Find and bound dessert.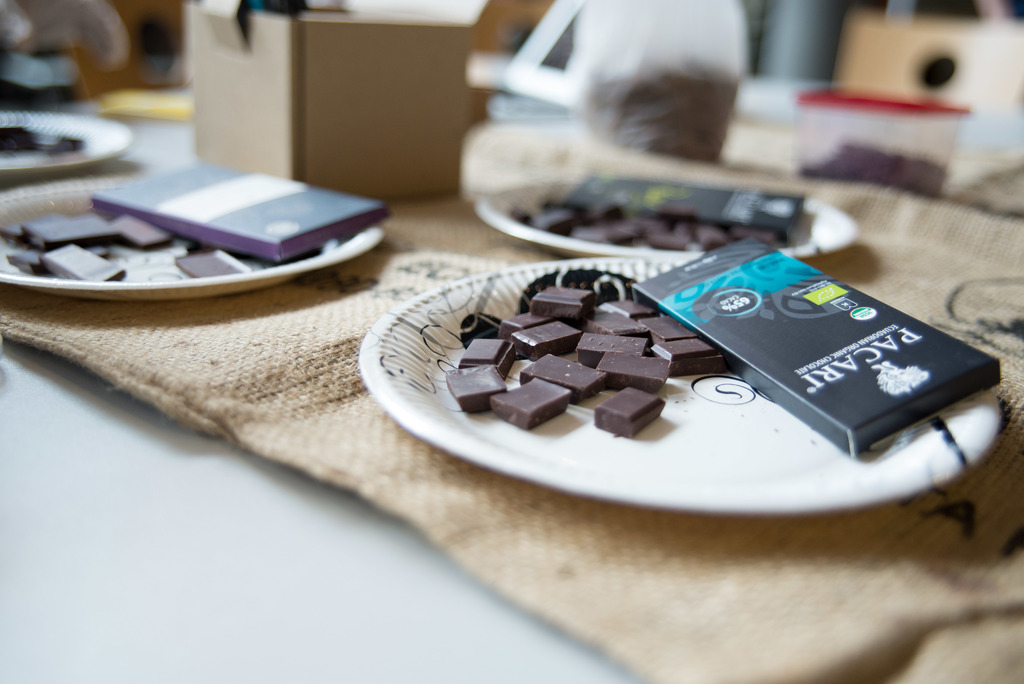
Bound: [x1=593, y1=386, x2=665, y2=439].
